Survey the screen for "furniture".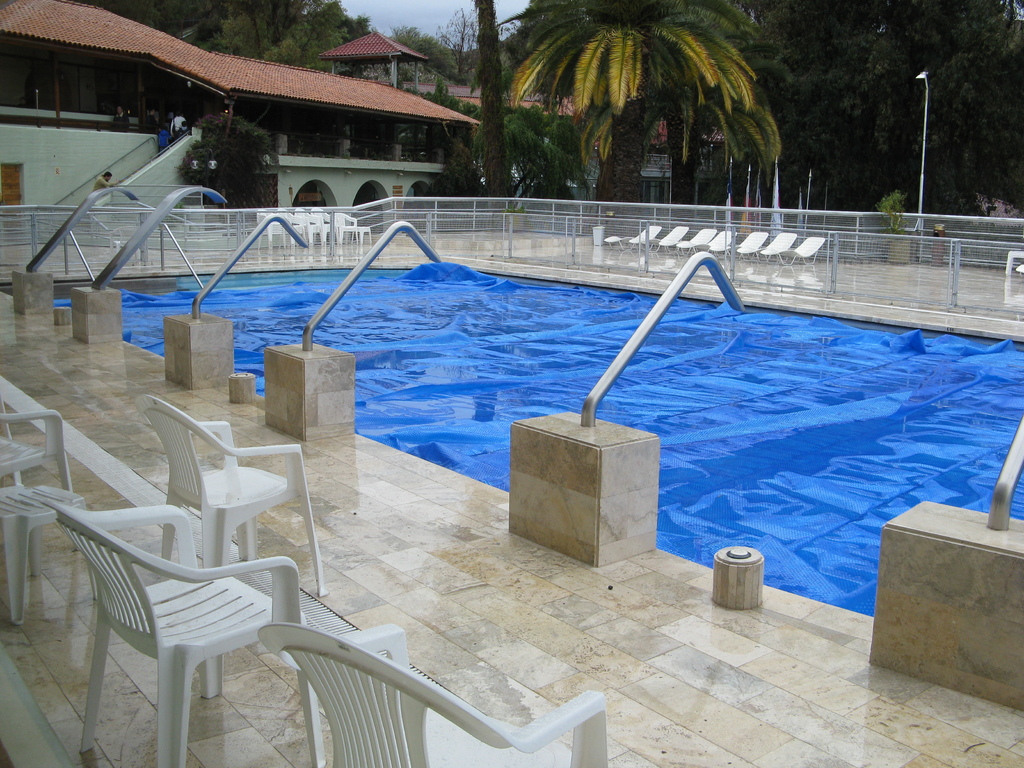
Survey found: 644:226:689:253.
